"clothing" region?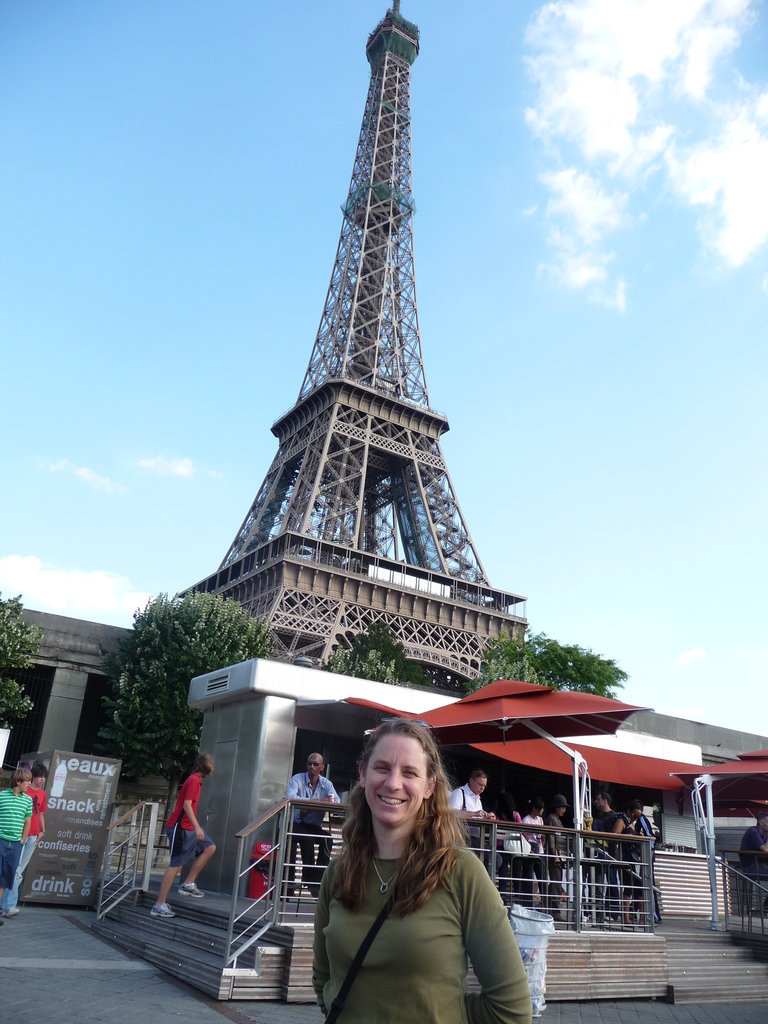
<region>309, 844, 532, 1023</region>
